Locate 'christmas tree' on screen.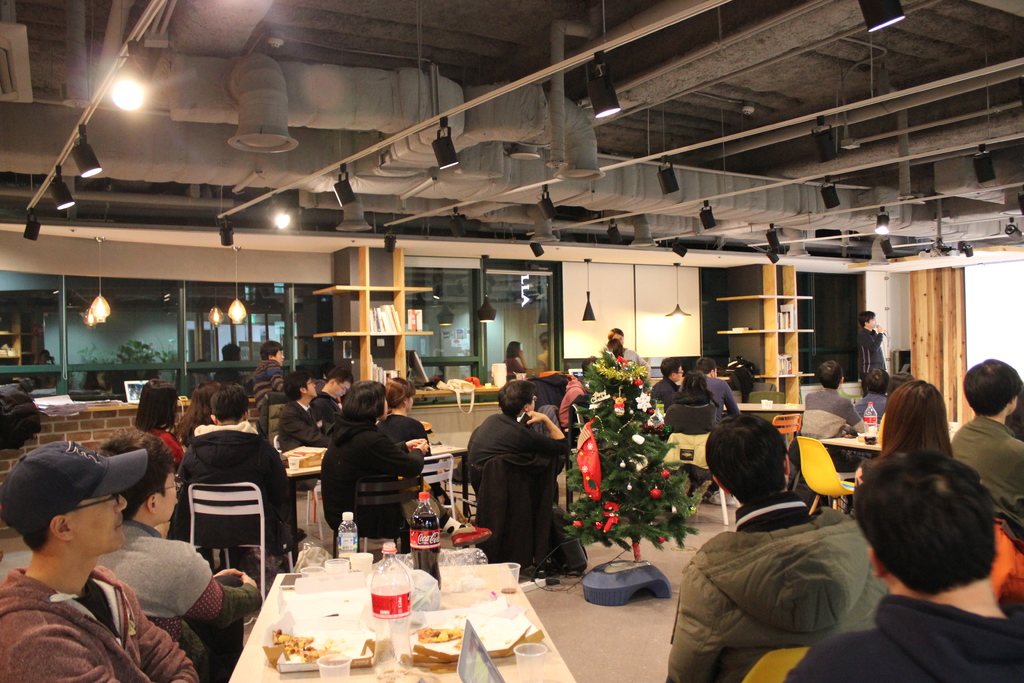
On screen at bbox(568, 347, 712, 566).
